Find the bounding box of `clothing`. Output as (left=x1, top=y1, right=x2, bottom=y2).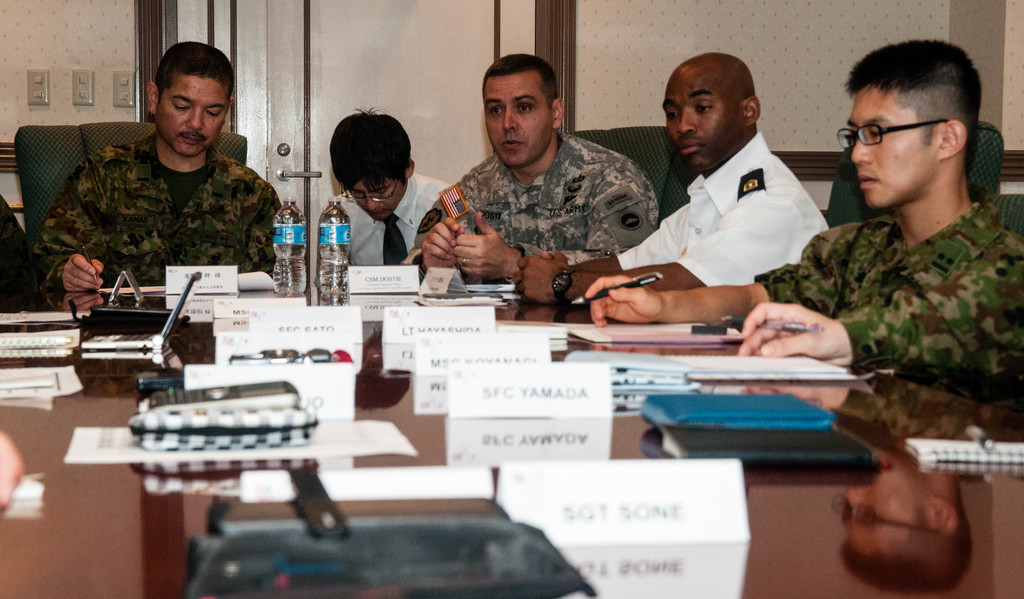
(left=753, top=202, right=1023, bottom=394).
